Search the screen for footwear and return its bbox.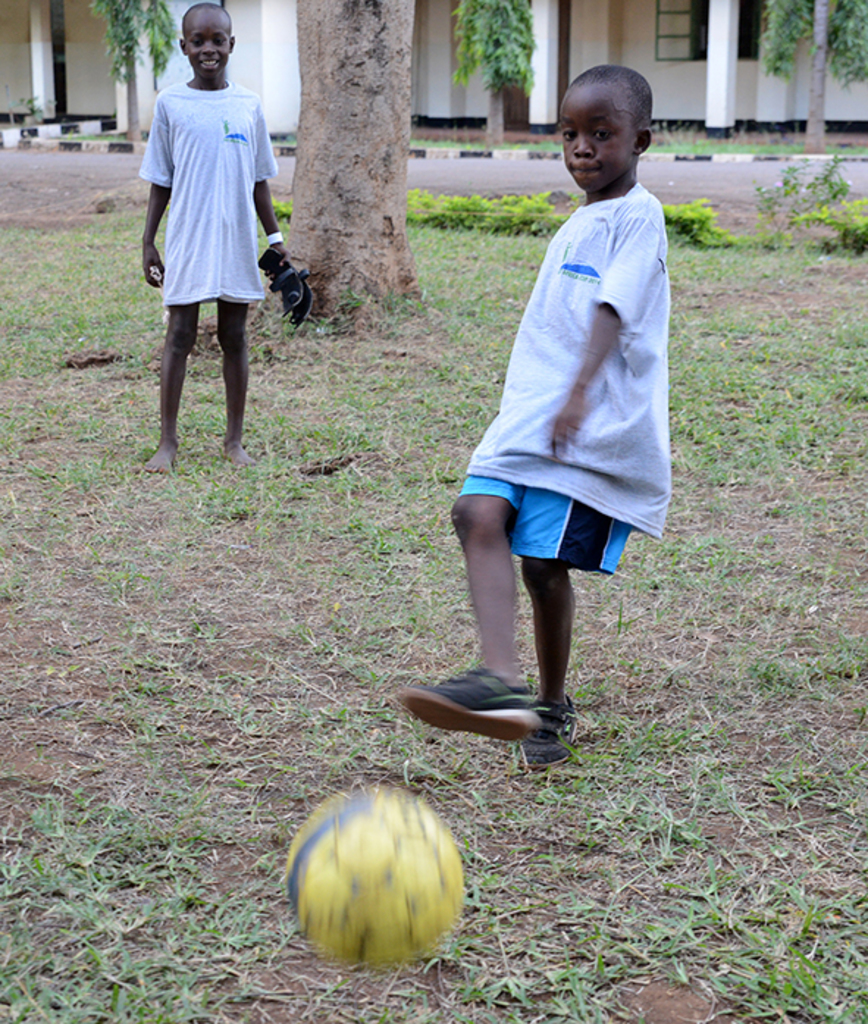
Found: detection(517, 692, 583, 774).
